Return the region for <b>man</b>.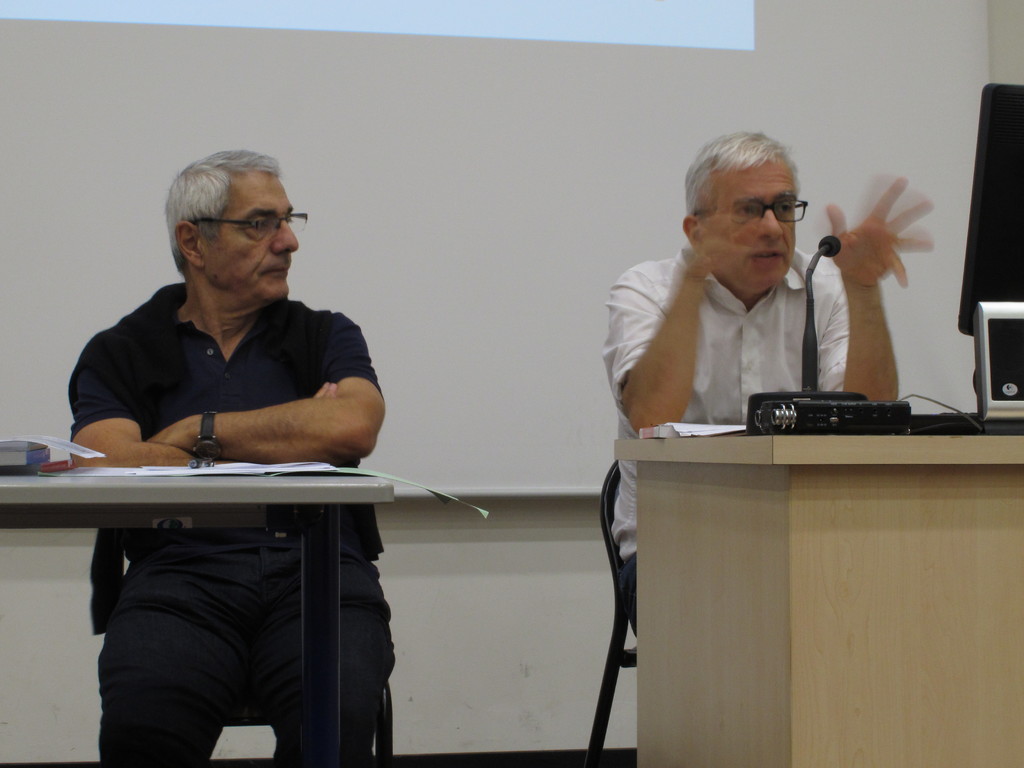
left=57, top=142, right=387, bottom=755.
